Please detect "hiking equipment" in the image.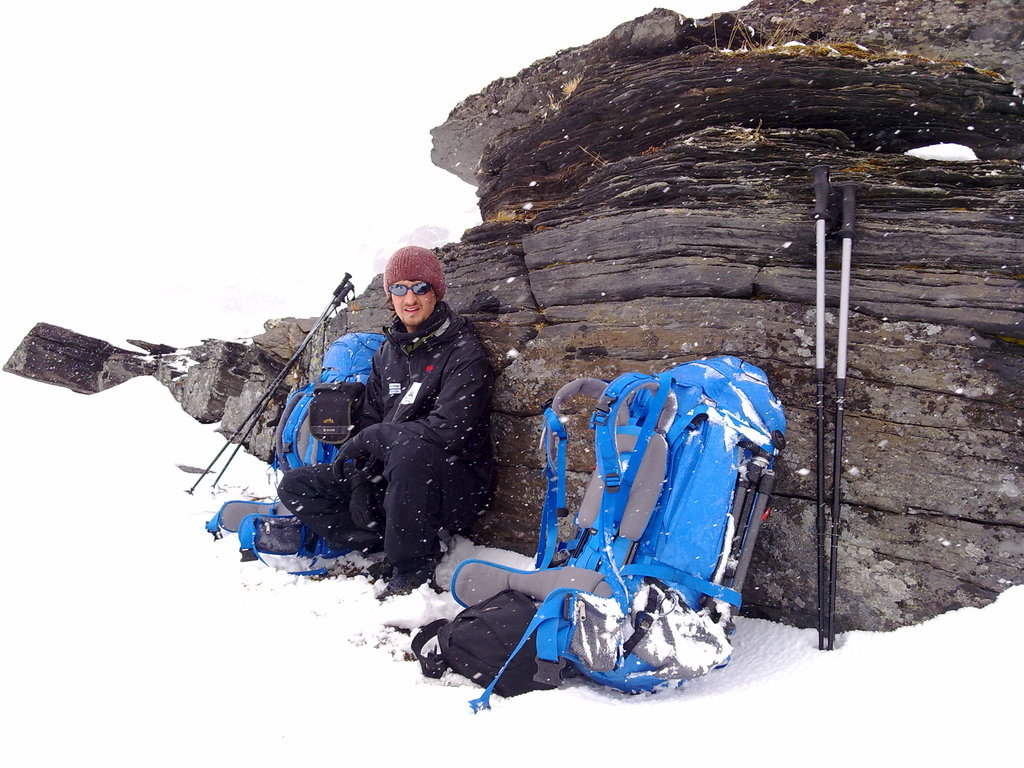
829:179:860:651.
